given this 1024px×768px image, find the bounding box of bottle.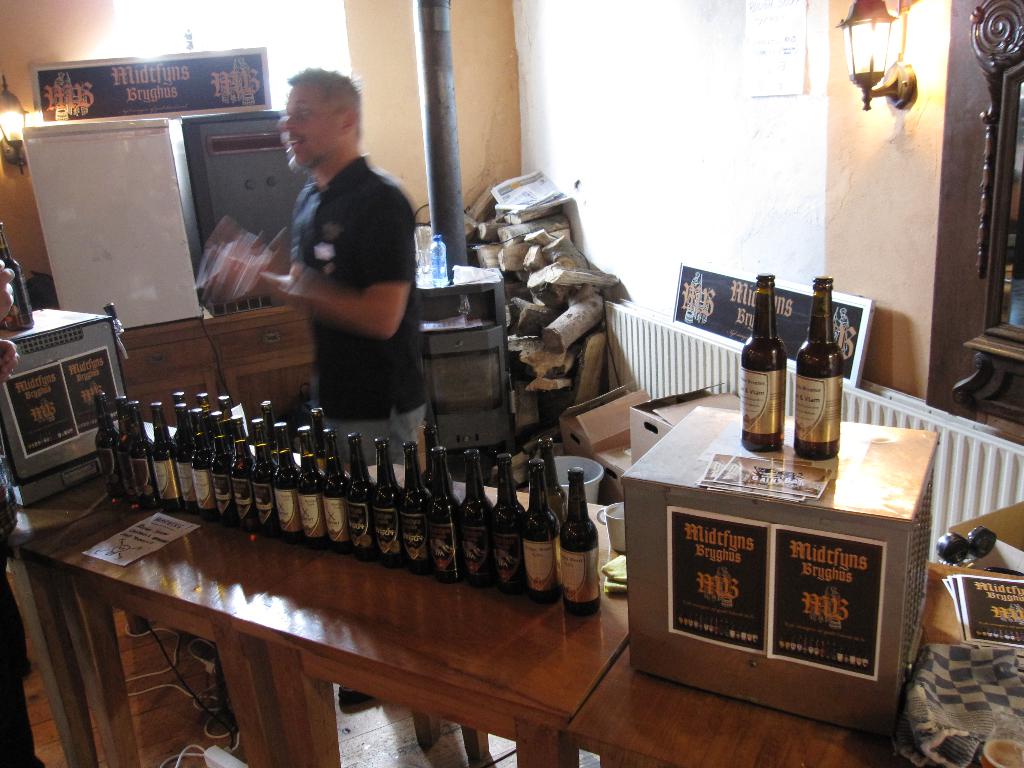
(494,453,531,592).
